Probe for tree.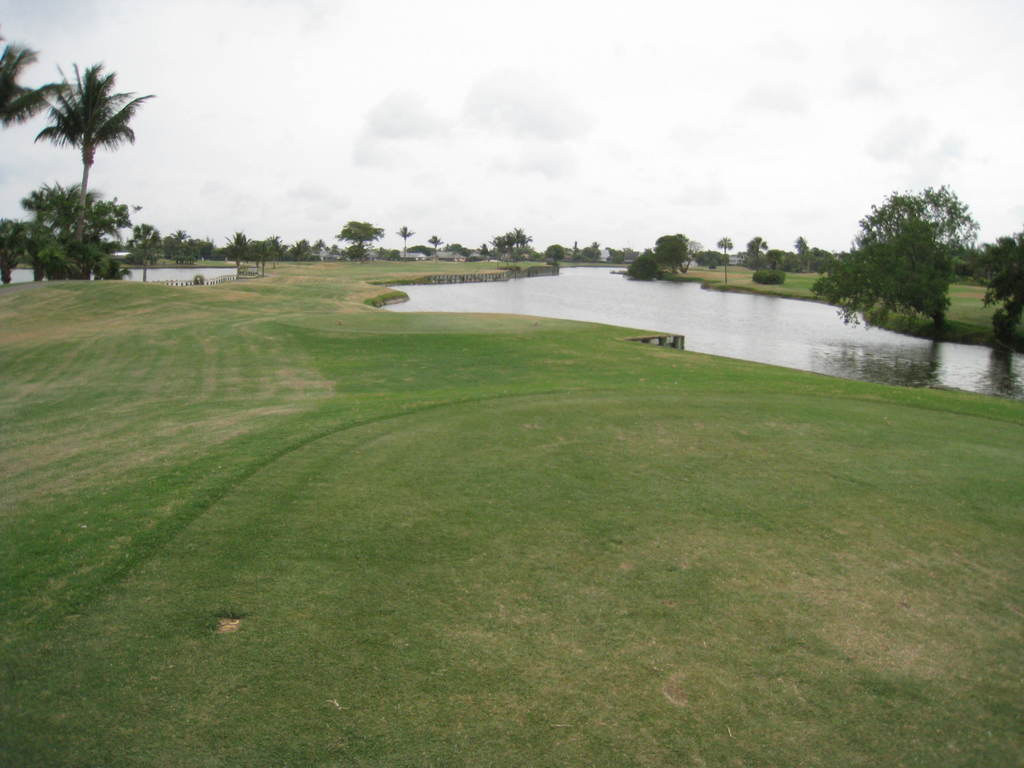
Probe result: crop(578, 241, 604, 262).
